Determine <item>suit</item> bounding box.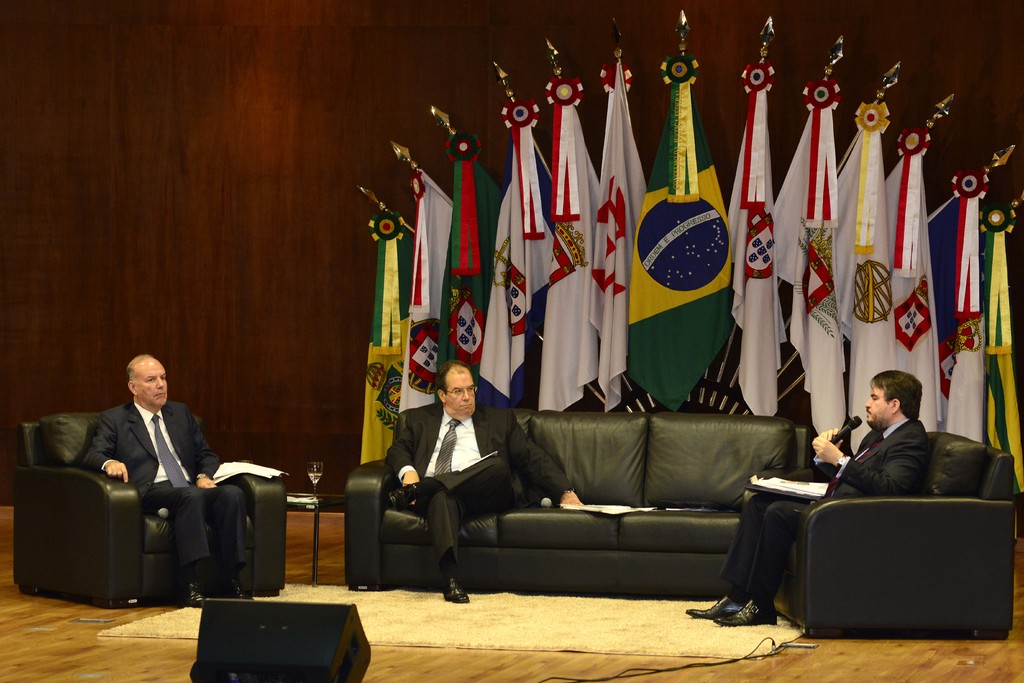
Determined: 77/397/248/562.
